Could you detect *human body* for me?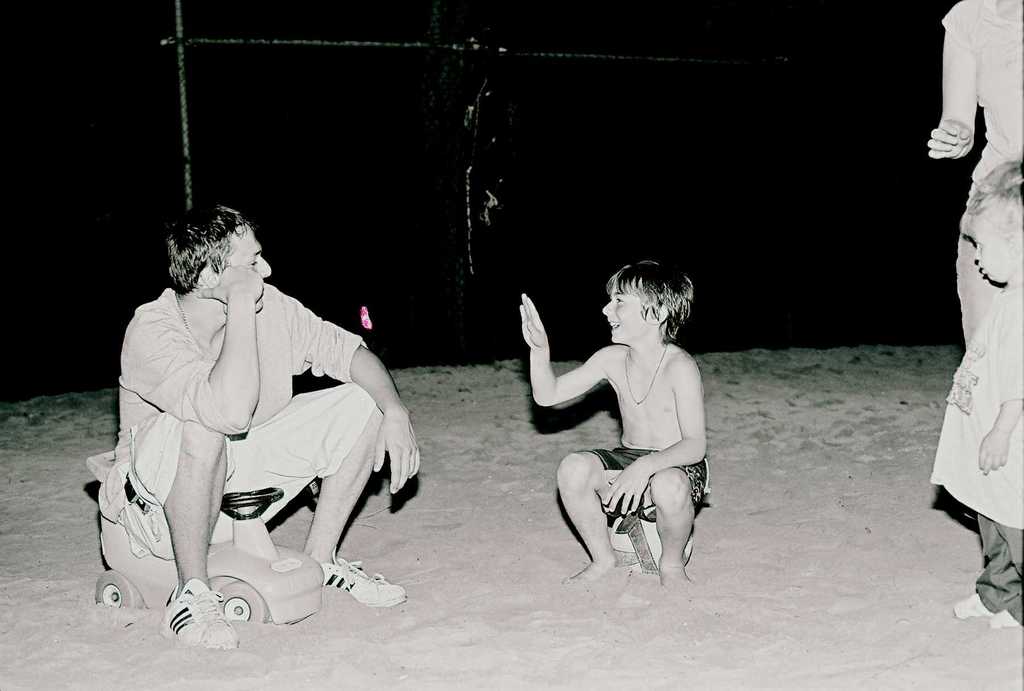
Detection result: <box>936,284,1023,628</box>.
